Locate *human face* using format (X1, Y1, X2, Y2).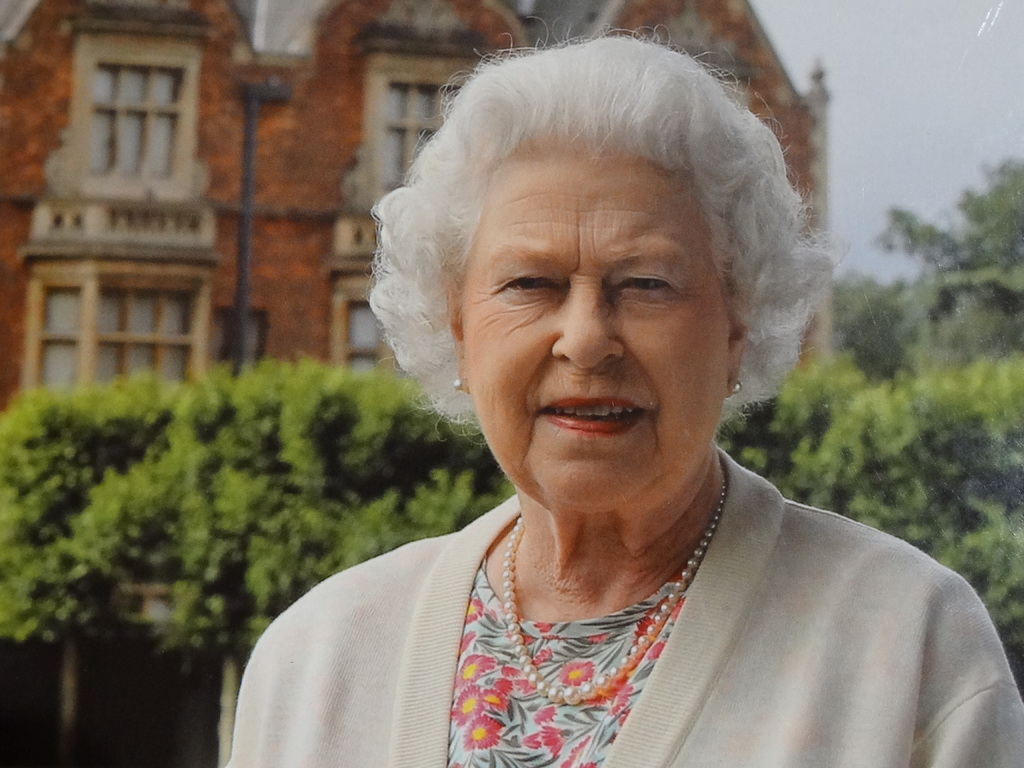
(445, 130, 748, 499).
